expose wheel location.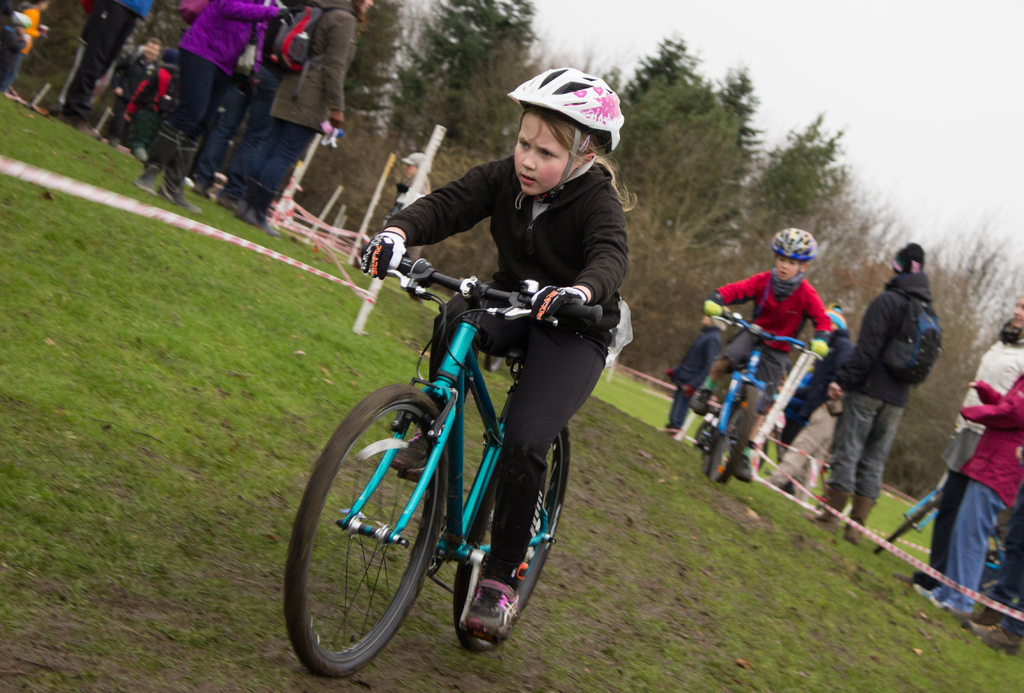
Exposed at (x1=460, y1=423, x2=570, y2=651).
